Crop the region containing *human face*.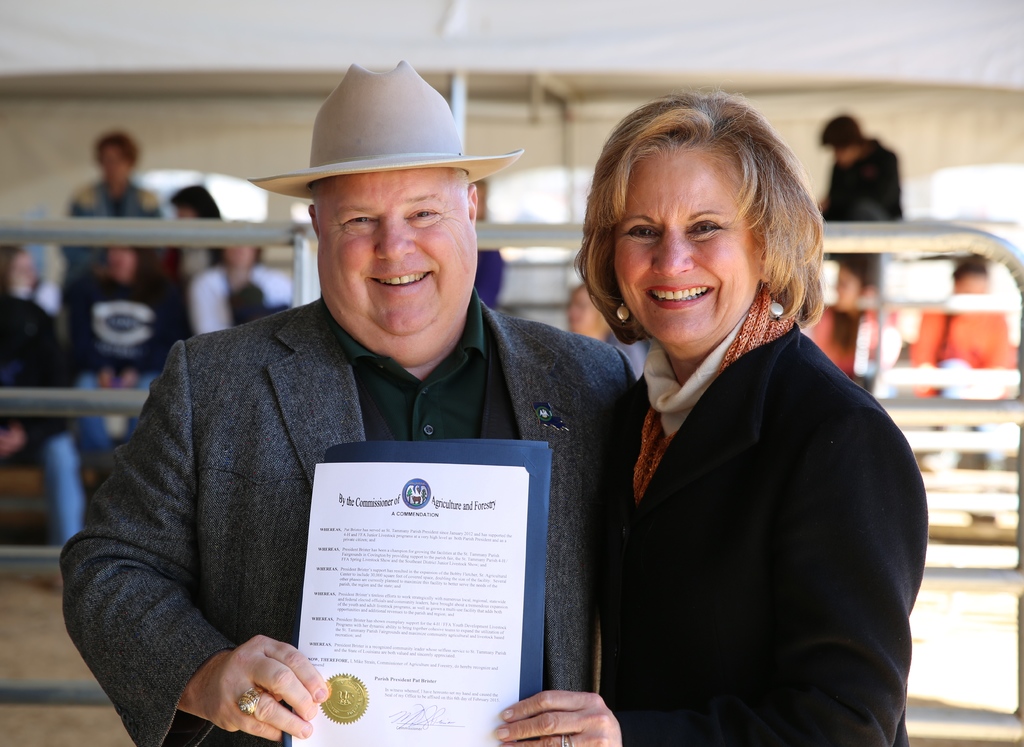
Crop region: x1=316, y1=170, x2=476, y2=330.
